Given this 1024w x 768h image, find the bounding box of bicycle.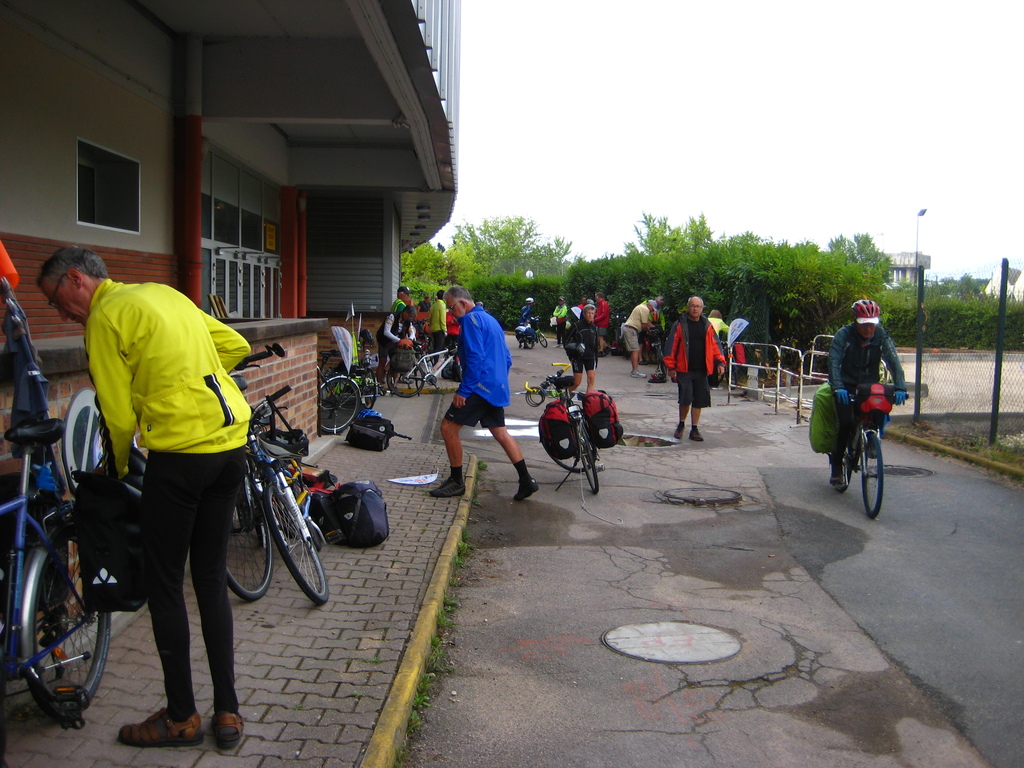
left=340, top=360, right=372, bottom=403.
